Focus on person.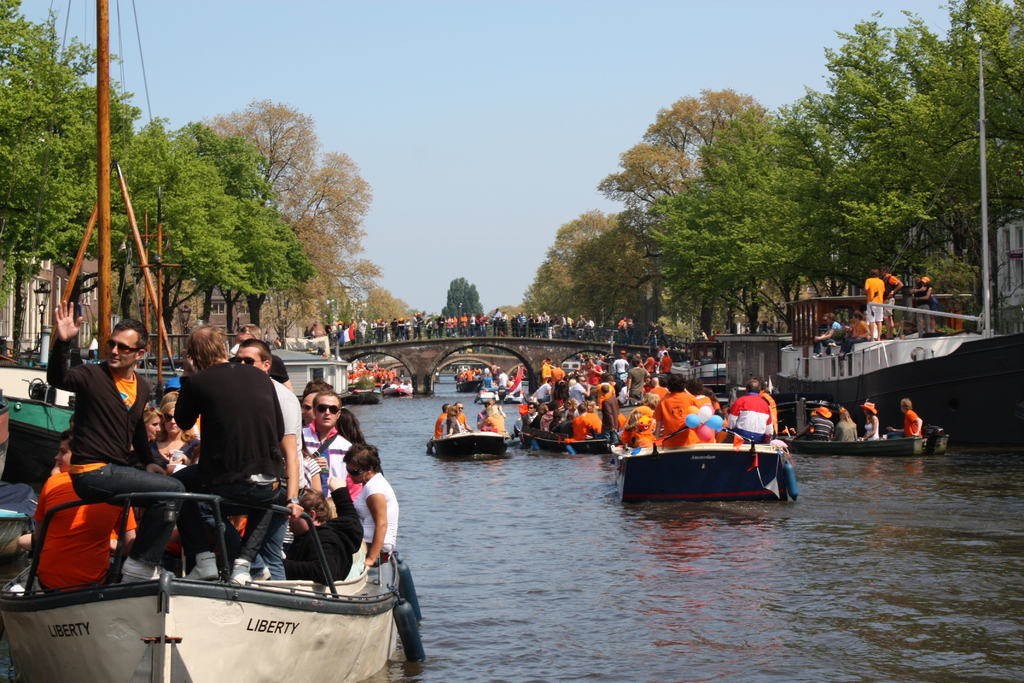
Focused at bbox(653, 375, 690, 444).
